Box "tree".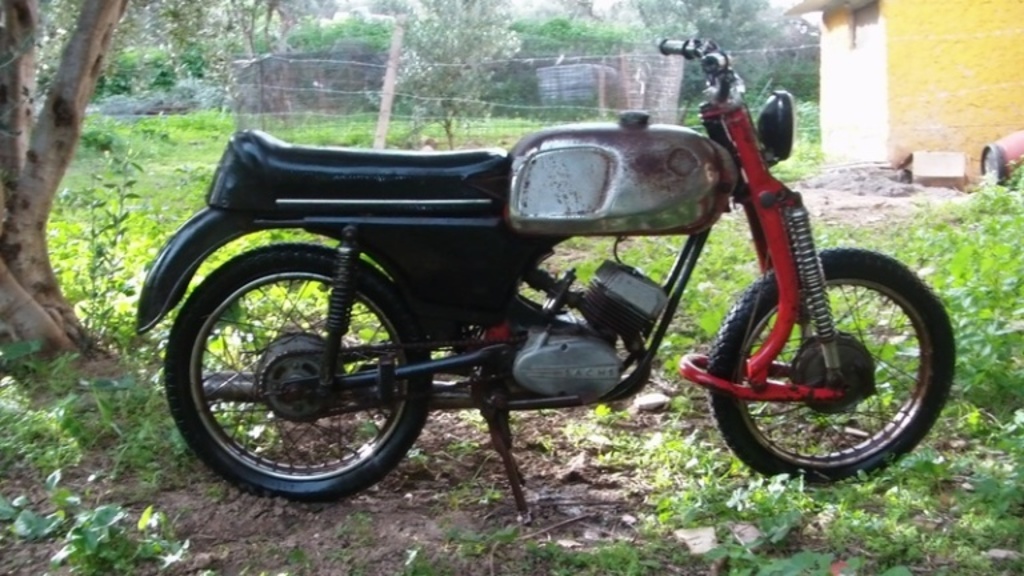
x1=0 y1=0 x2=140 y2=375.
